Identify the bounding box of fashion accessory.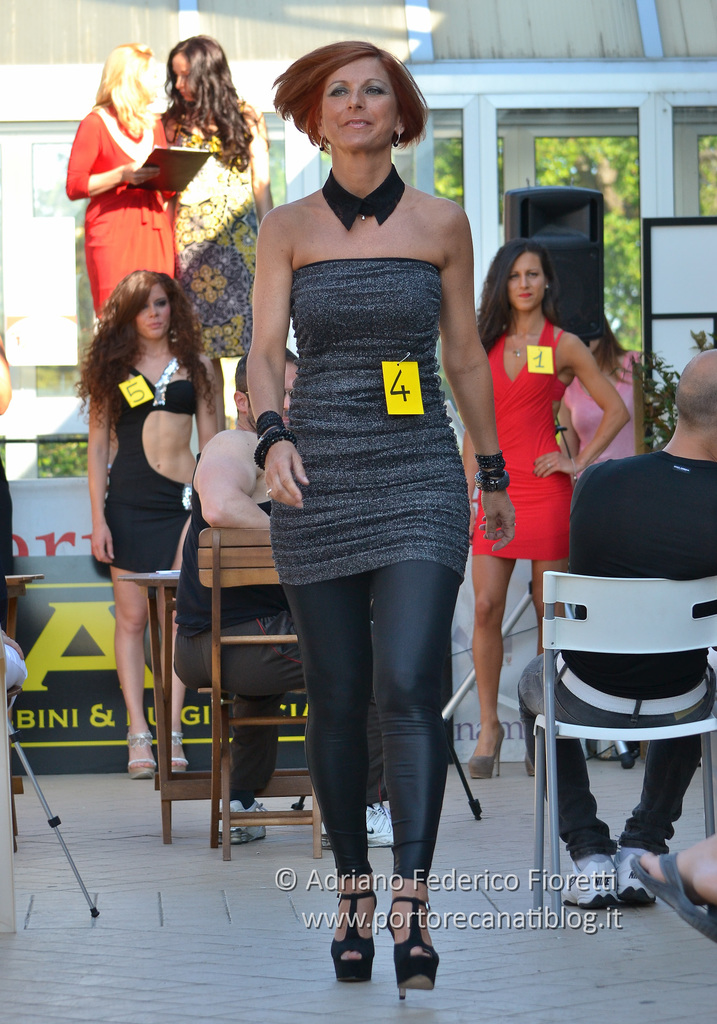
bbox=[319, 136, 331, 155].
